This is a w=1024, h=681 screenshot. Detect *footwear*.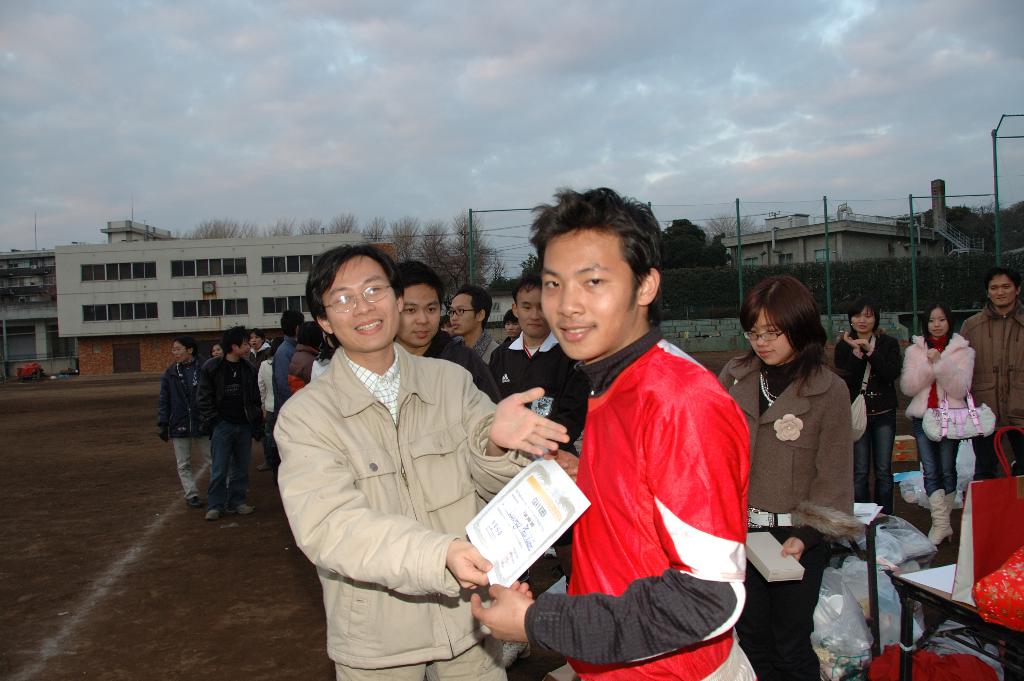
255/461/269/473.
